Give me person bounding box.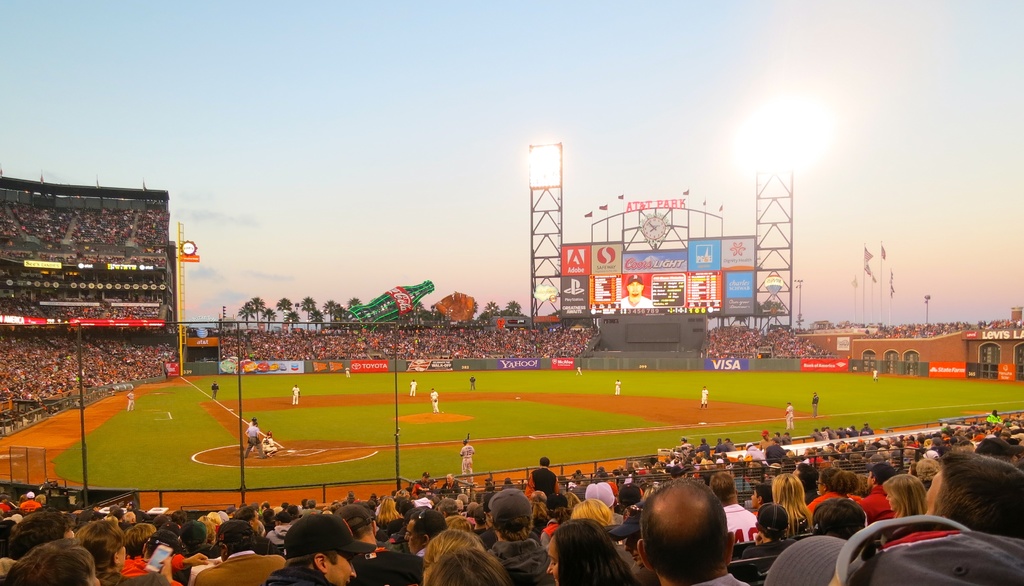
[left=126, top=392, right=135, bottom=410].
